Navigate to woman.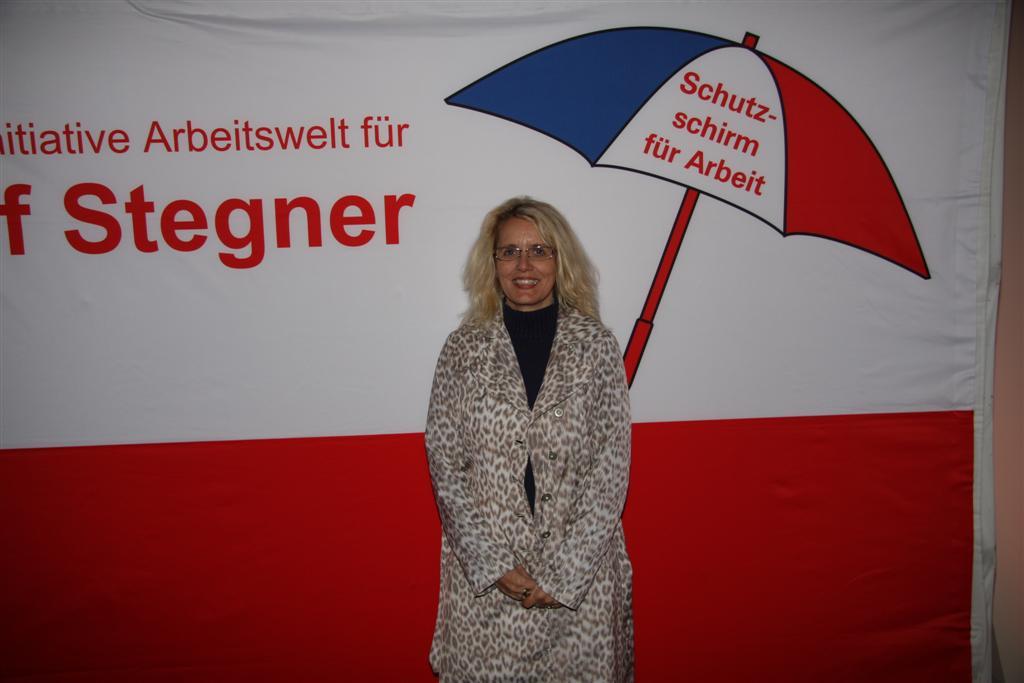
Navigation target: region(412, 190, 673, 682).
